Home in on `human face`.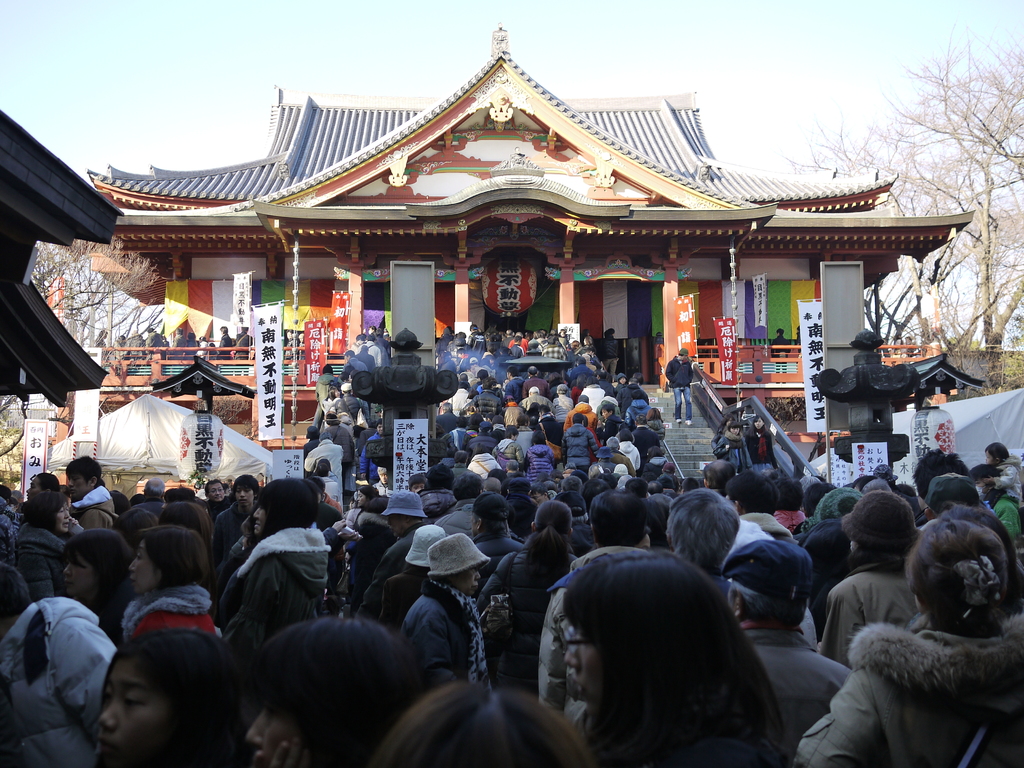
Homed in at box(251, 502, 267, 538).
